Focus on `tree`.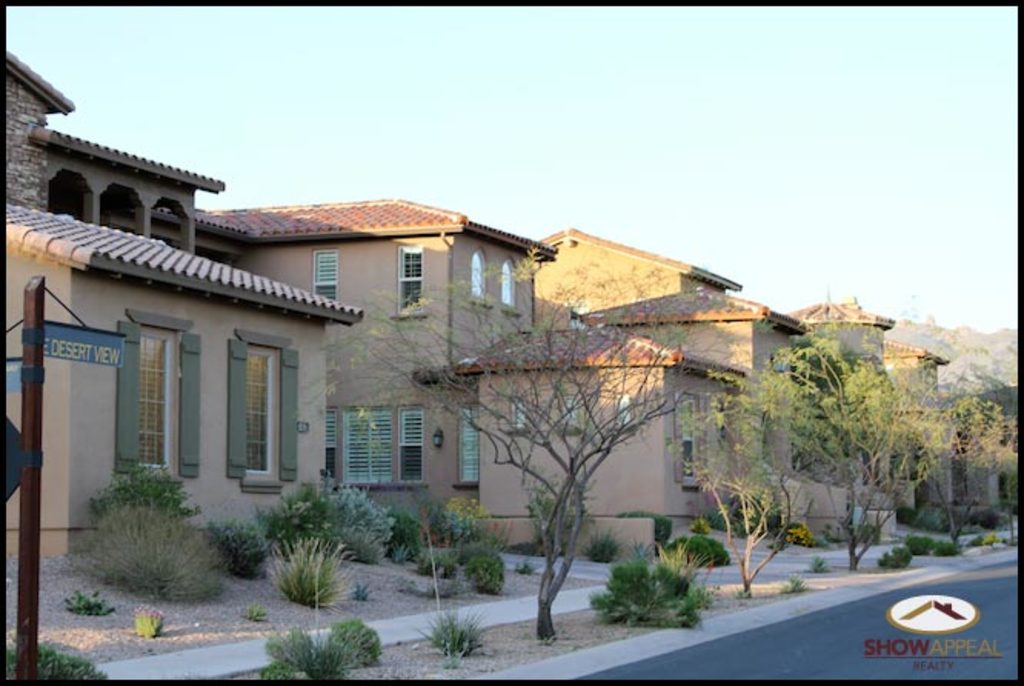
Focused at (x1=756, y1=323, x2=961, y2=571).
